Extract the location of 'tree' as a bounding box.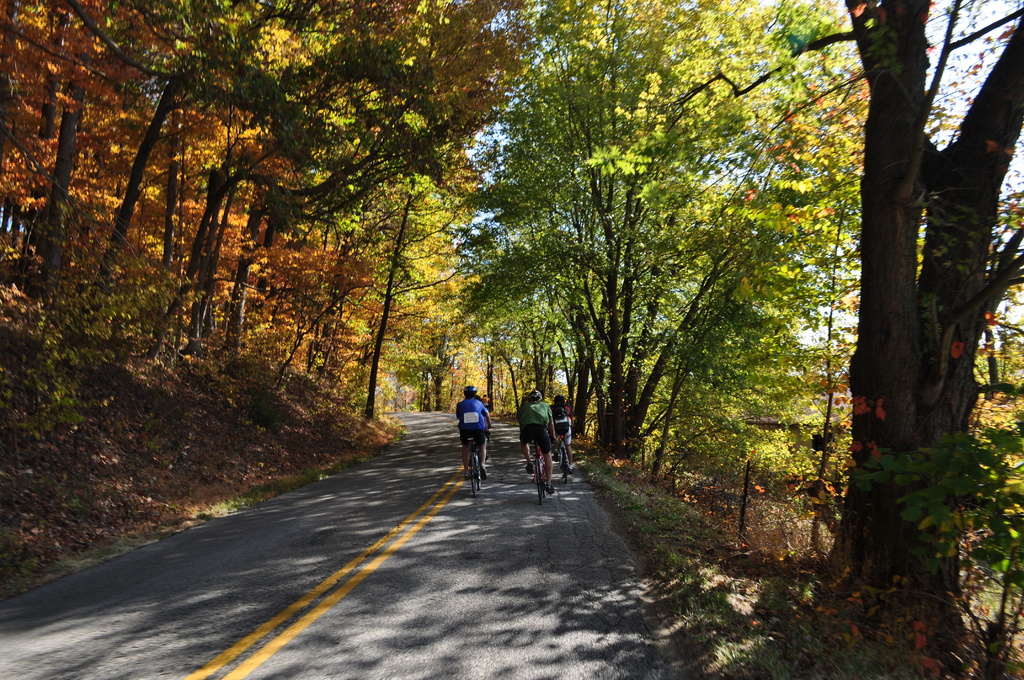
{"x1": 385, "y1": 145, "x2": 507, "y2": 400}.
